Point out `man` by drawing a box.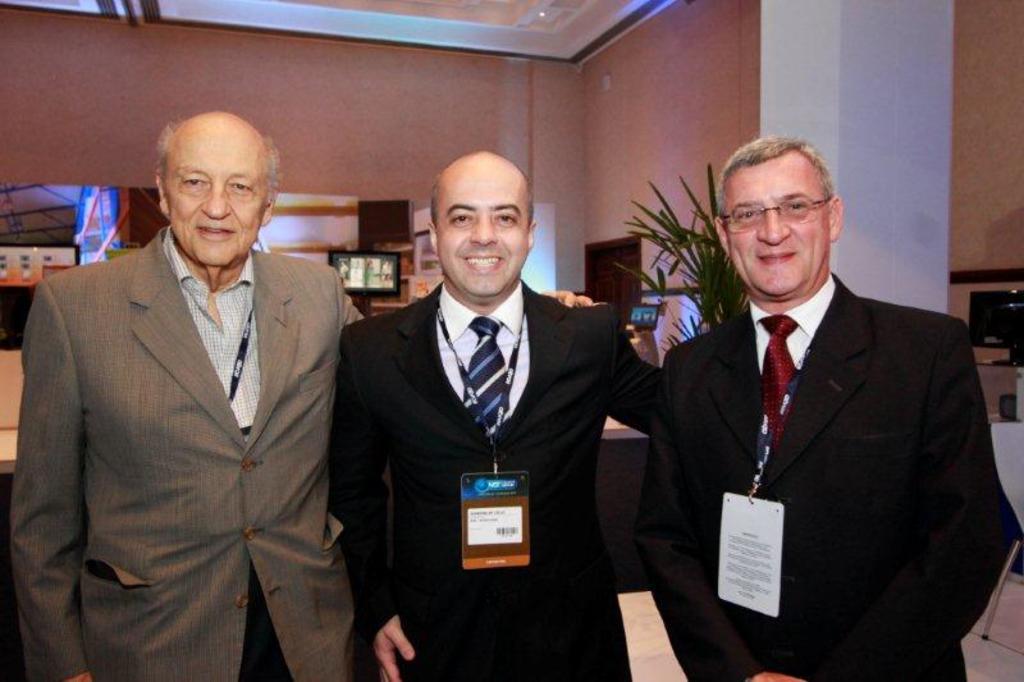
bbox(0, 105, 598, 681).
